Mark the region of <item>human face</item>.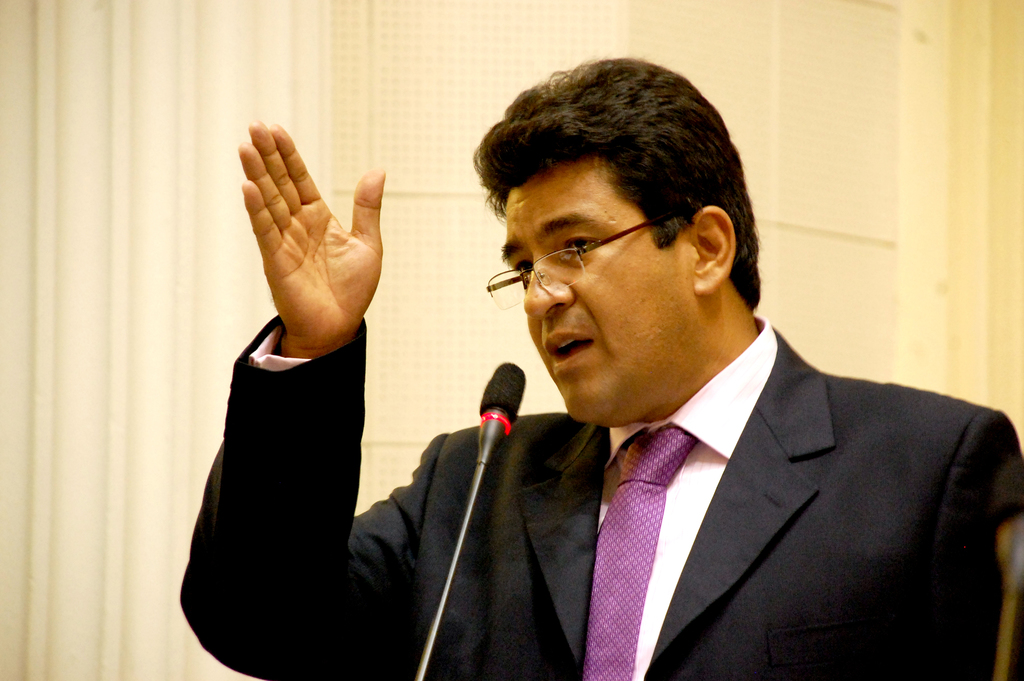
Region: (x1=499, y1=187, x2=694, y2=426).
